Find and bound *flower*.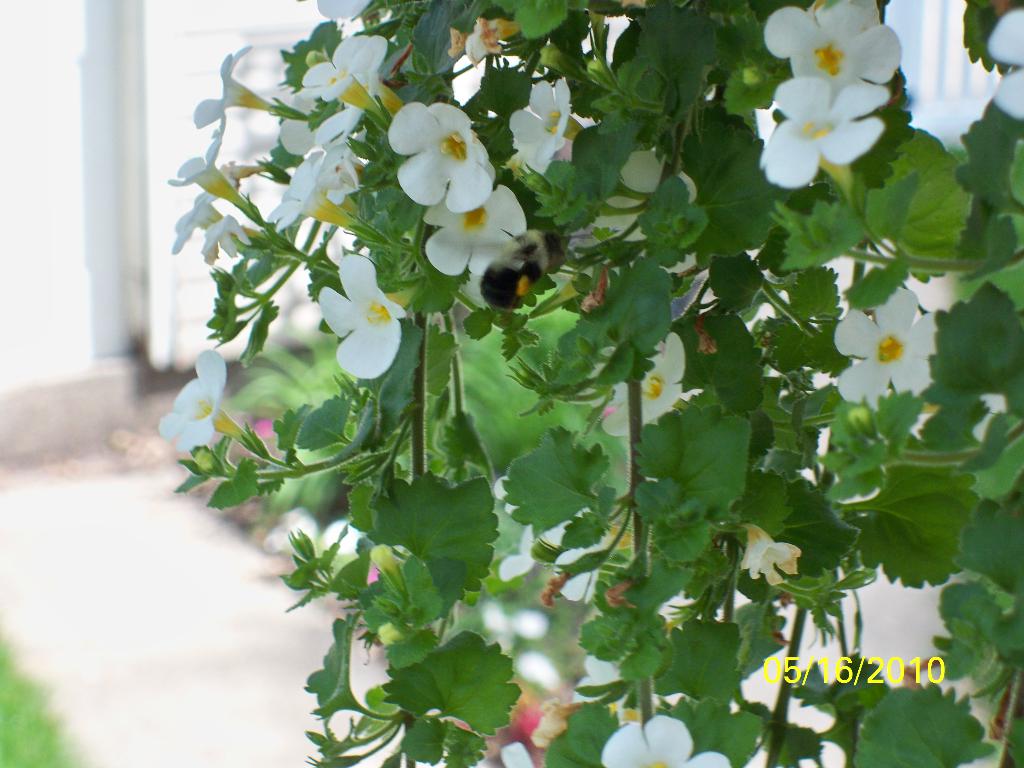
Bound: [left=160, top=343, right=257, bottom=458].
